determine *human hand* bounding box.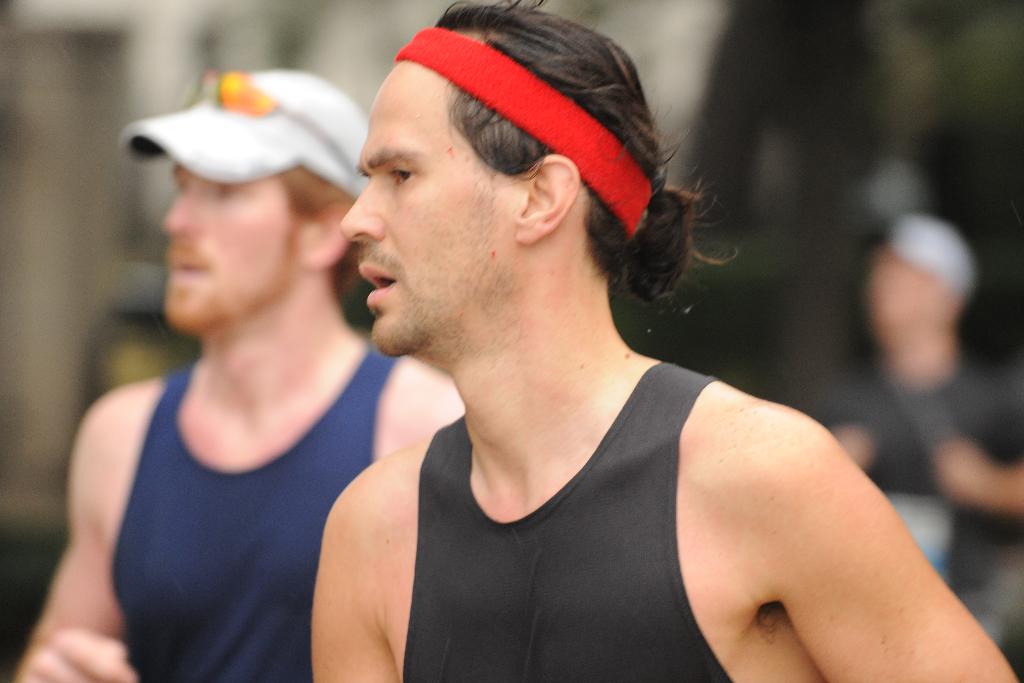
Determined: x1=15, y1=621, x2=141, y2=682.
